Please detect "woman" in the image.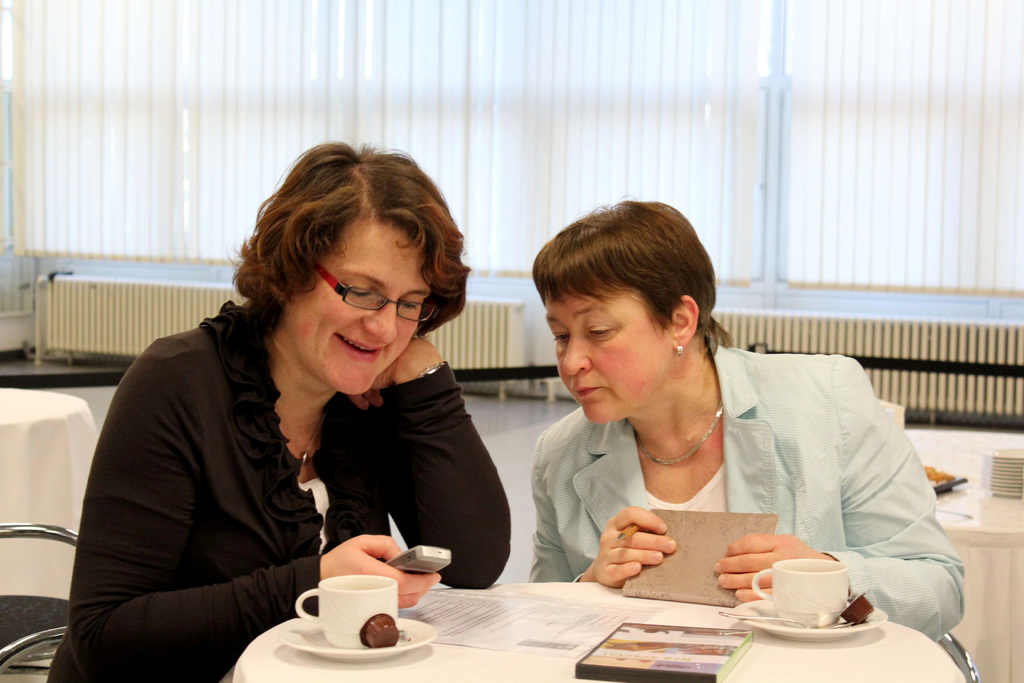
(75, 152, 526, 664).
